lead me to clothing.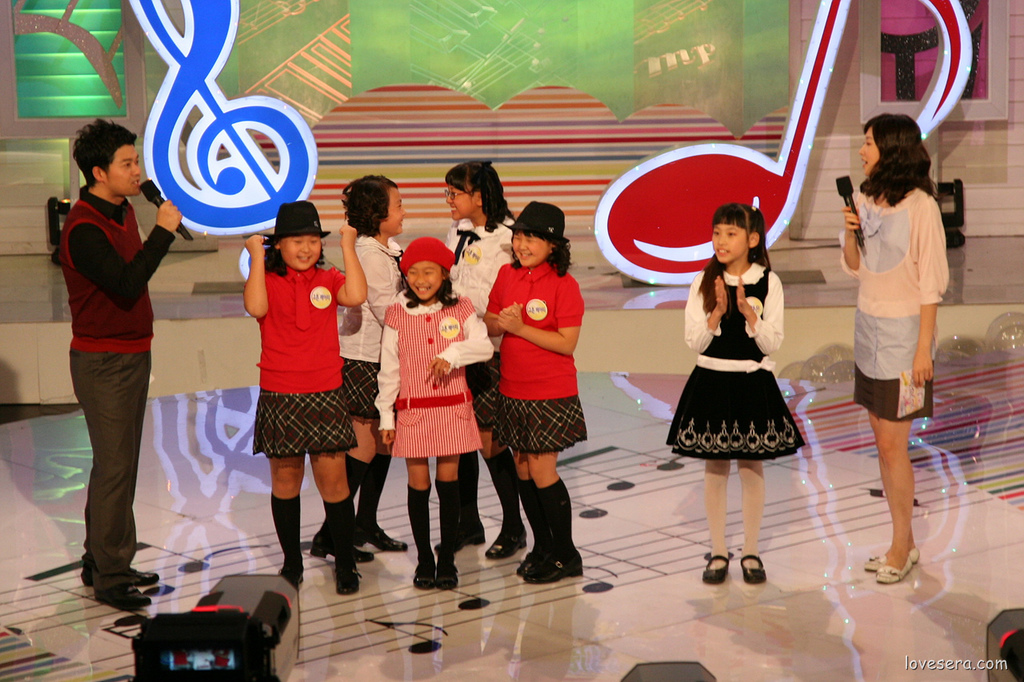
Lead to box=[375, 292, 490, 452].
